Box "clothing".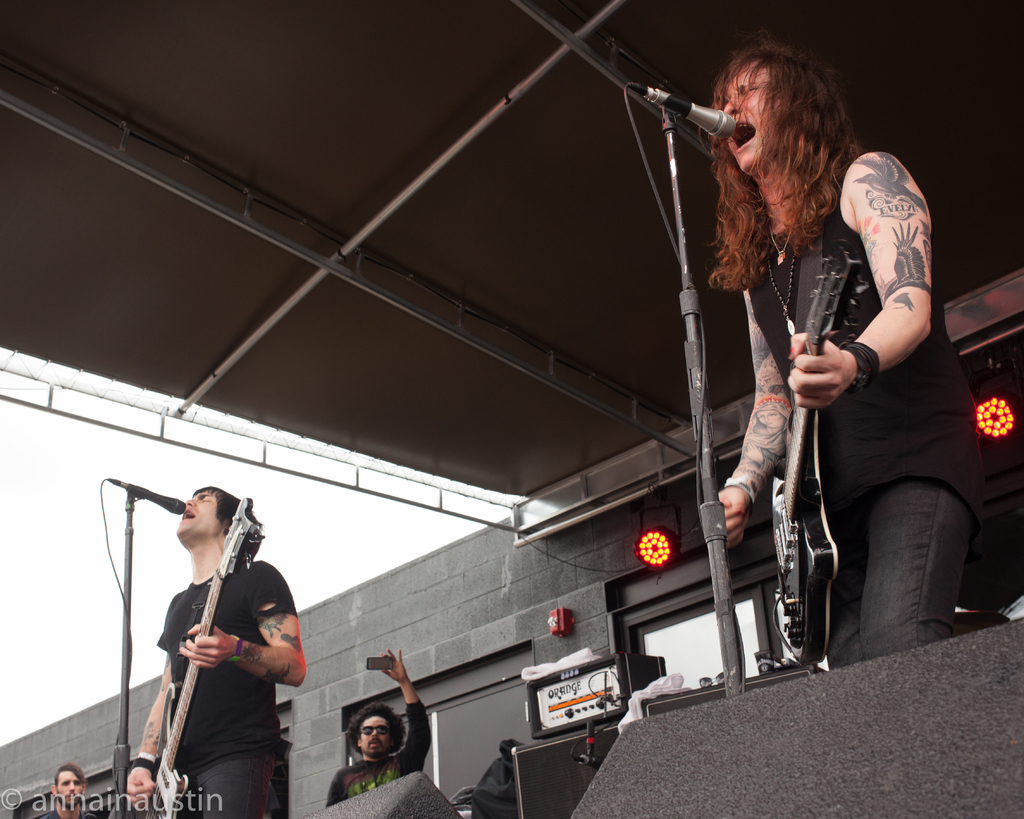
158,560,300,816.
